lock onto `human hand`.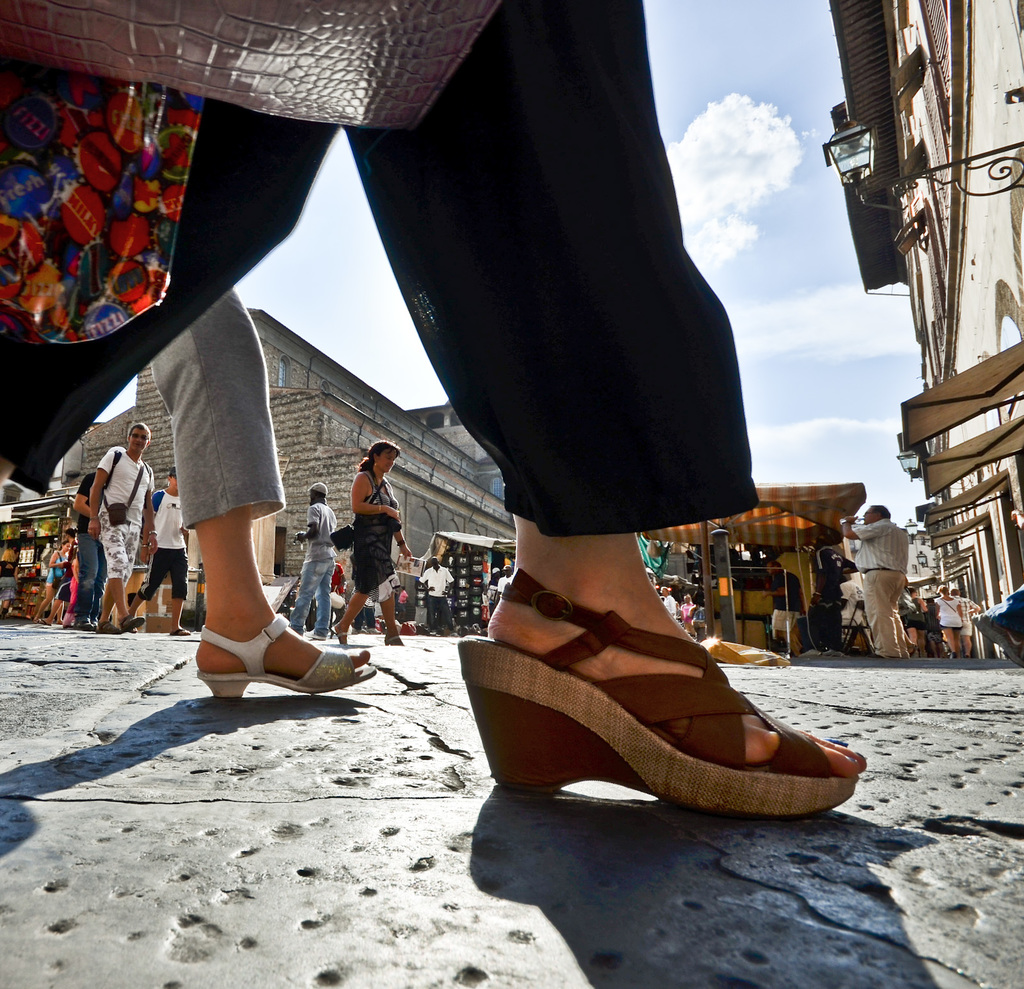
Locked: Rect(295, 535, 307, 543).
